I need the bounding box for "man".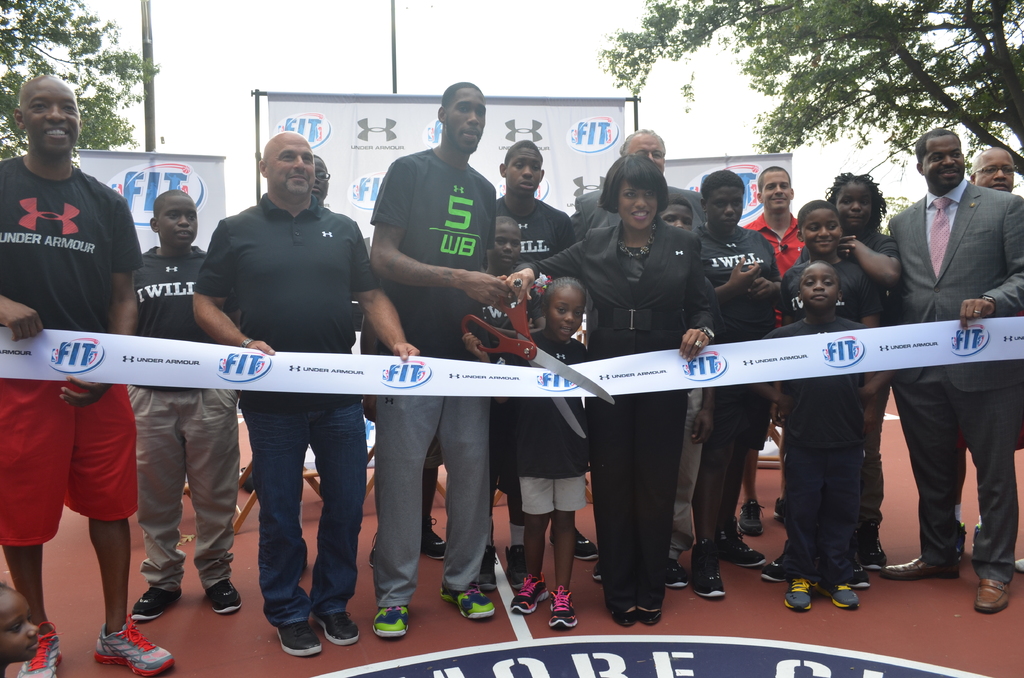
Here it is: (489, 135, 577, 569).
